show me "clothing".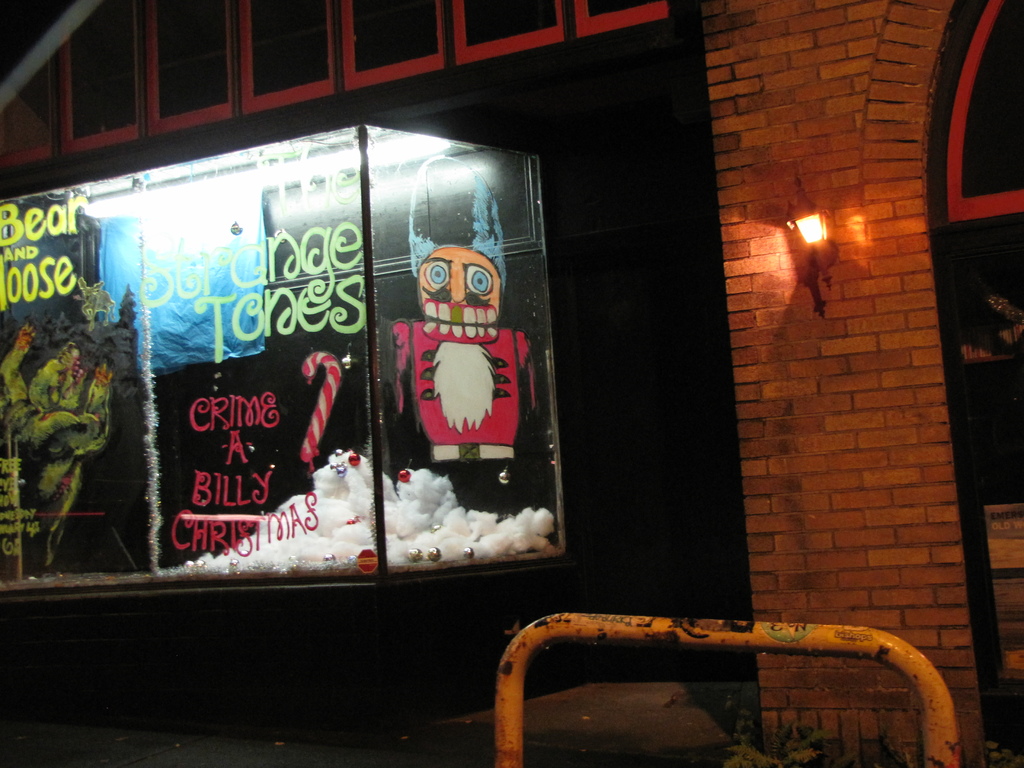
"clothing" is here: 384,319,524,453.
